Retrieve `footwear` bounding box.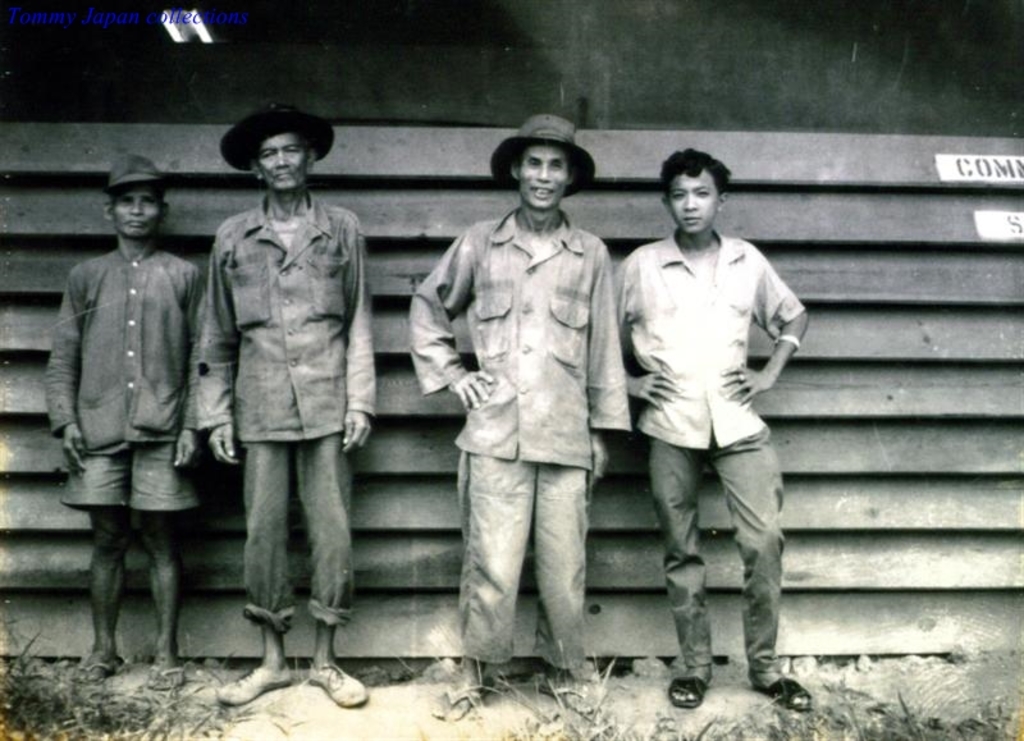
Bounding box: left=220, top=671, right=288, bottom=704.
